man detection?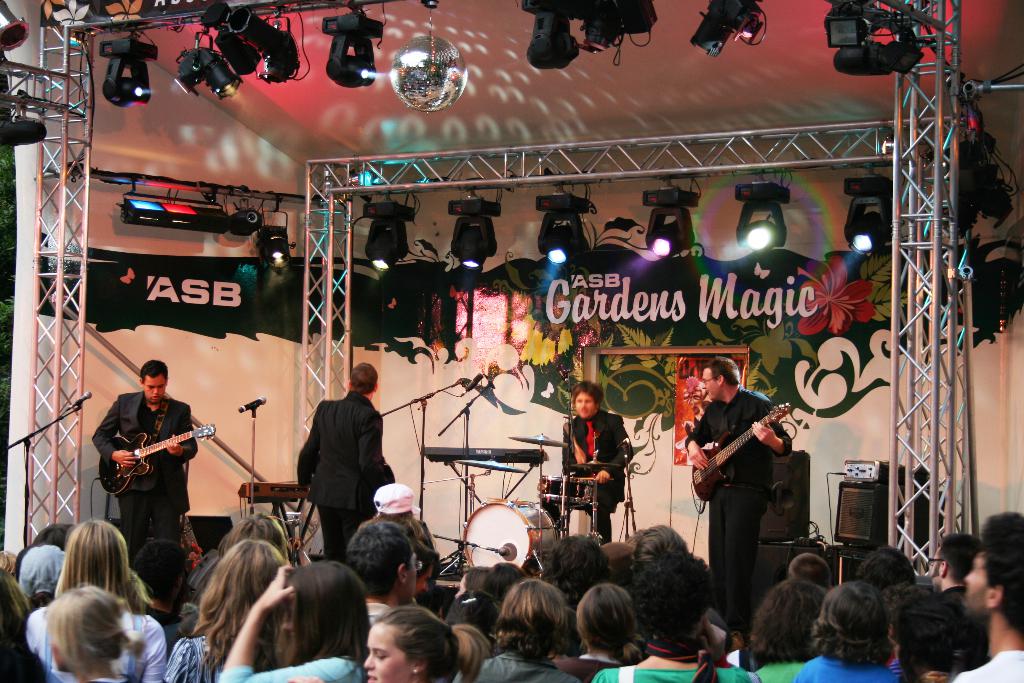
detection(301, 358, 399, 545)
